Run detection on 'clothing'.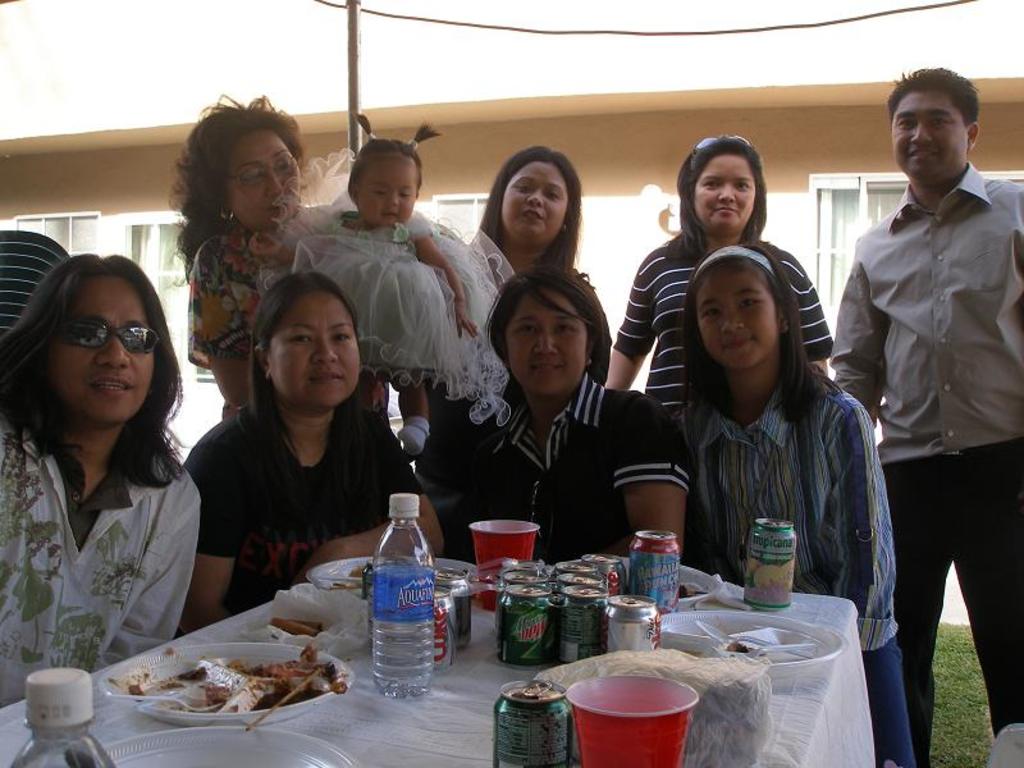
Result: x1=453, y1=375, x2=690, y2=557.
